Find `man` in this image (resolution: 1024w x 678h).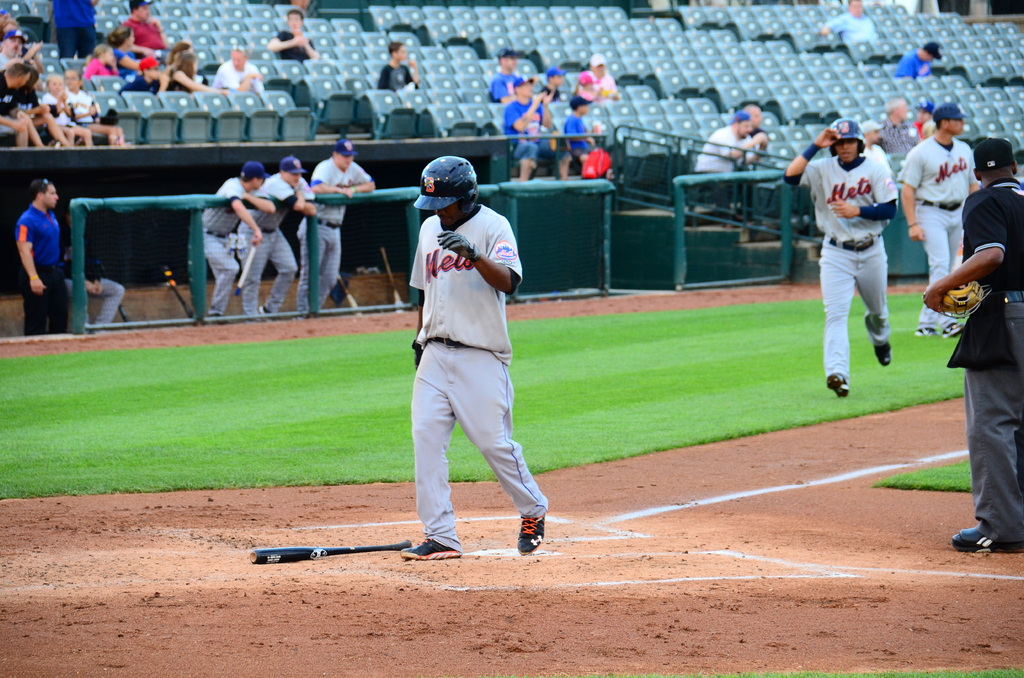
detection(232, 151, 314, 316).
